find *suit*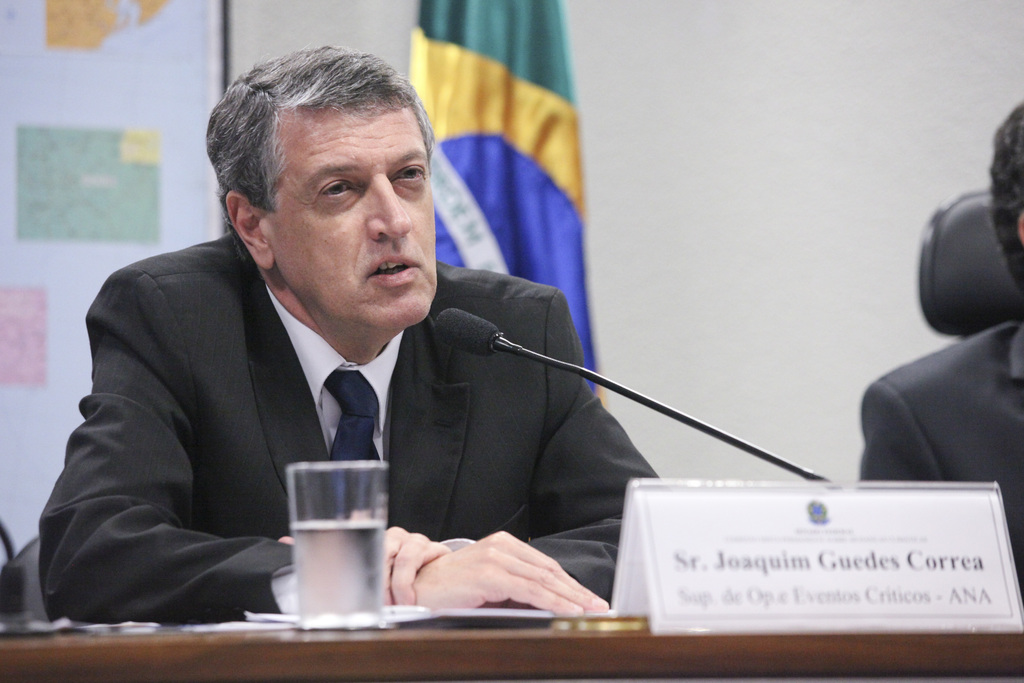
x1=858 y1=322 x2=1023 y2=600
